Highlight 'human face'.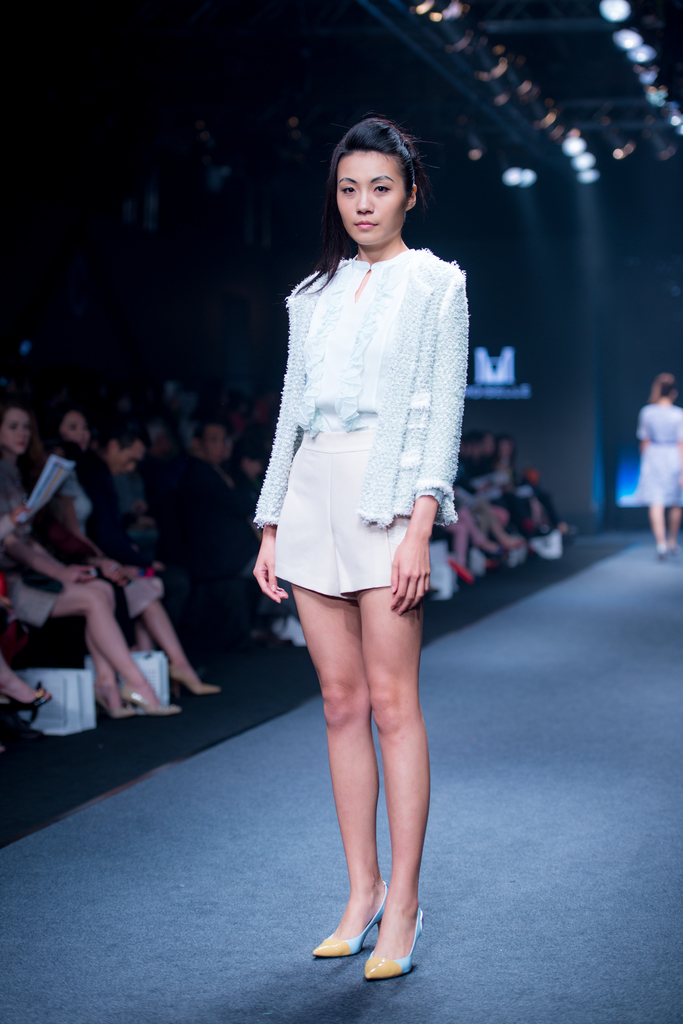
Highlighted region: pyautogui.locateOnScreen(58, 413, 94, 449).
